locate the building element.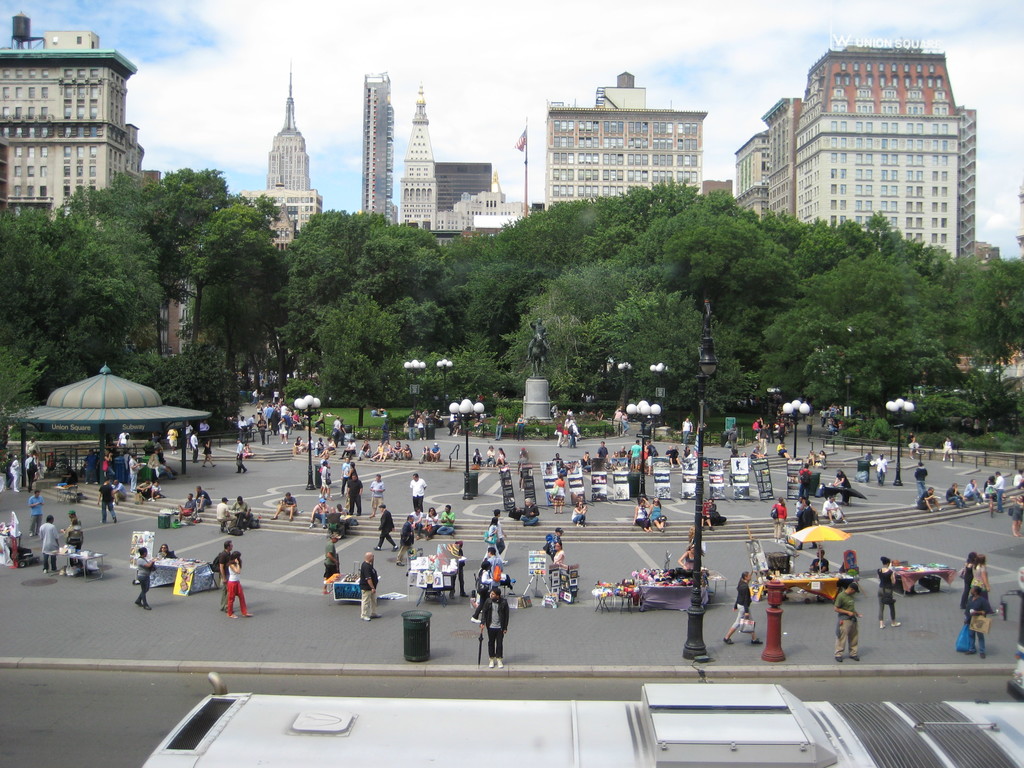
Element bbox: Rect(355, 73, 397, 230).
